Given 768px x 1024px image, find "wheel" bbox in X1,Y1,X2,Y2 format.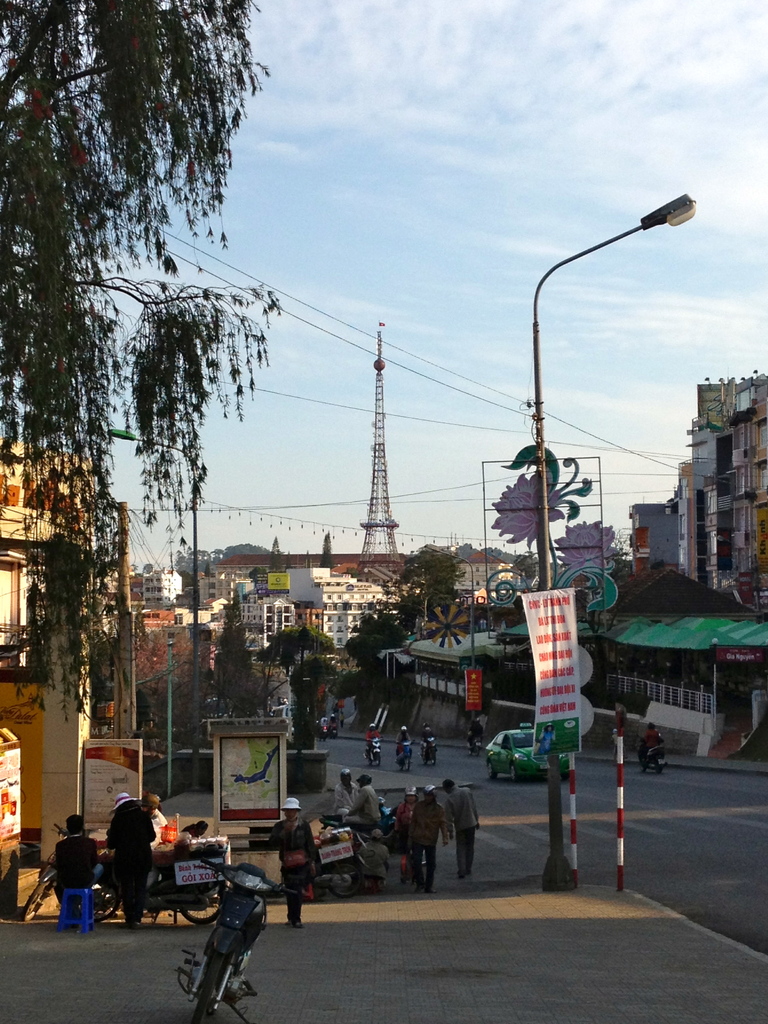
397,760,403,771.
